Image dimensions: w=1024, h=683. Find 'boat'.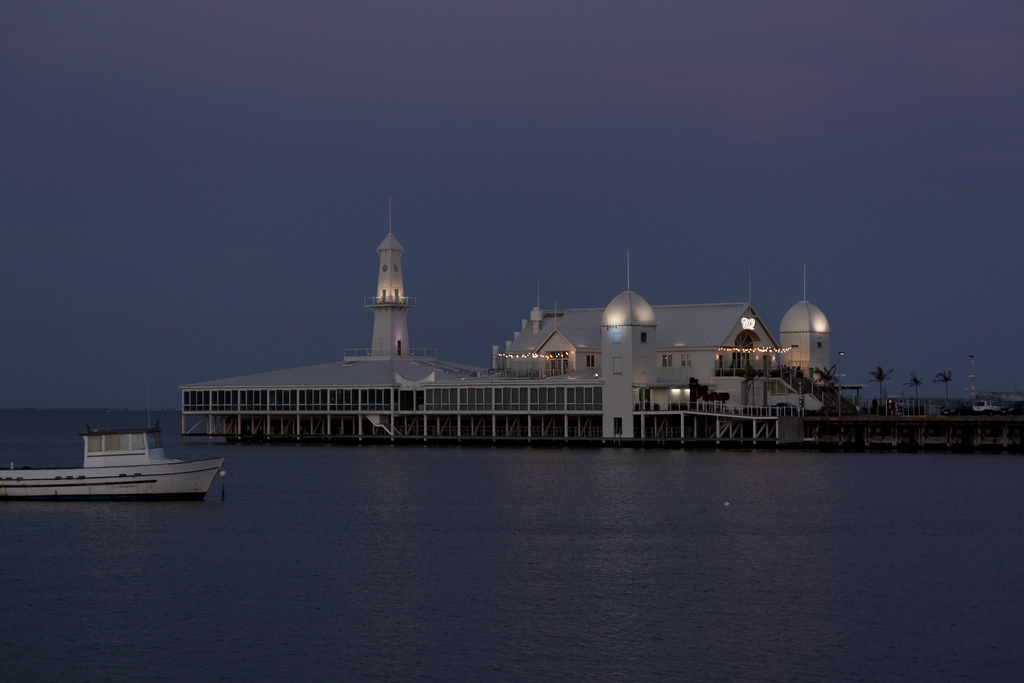
26, 404, 236, 506.
